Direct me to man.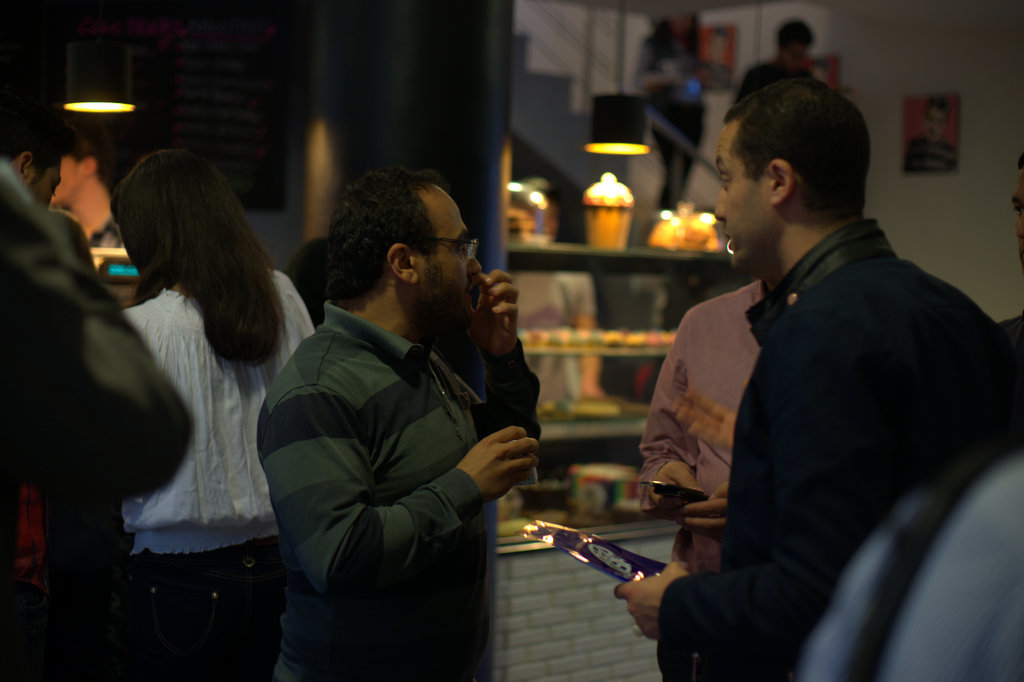
Direction: {"x1": 610, "y1": 72, "x2": 1020, "y2": 678}.
